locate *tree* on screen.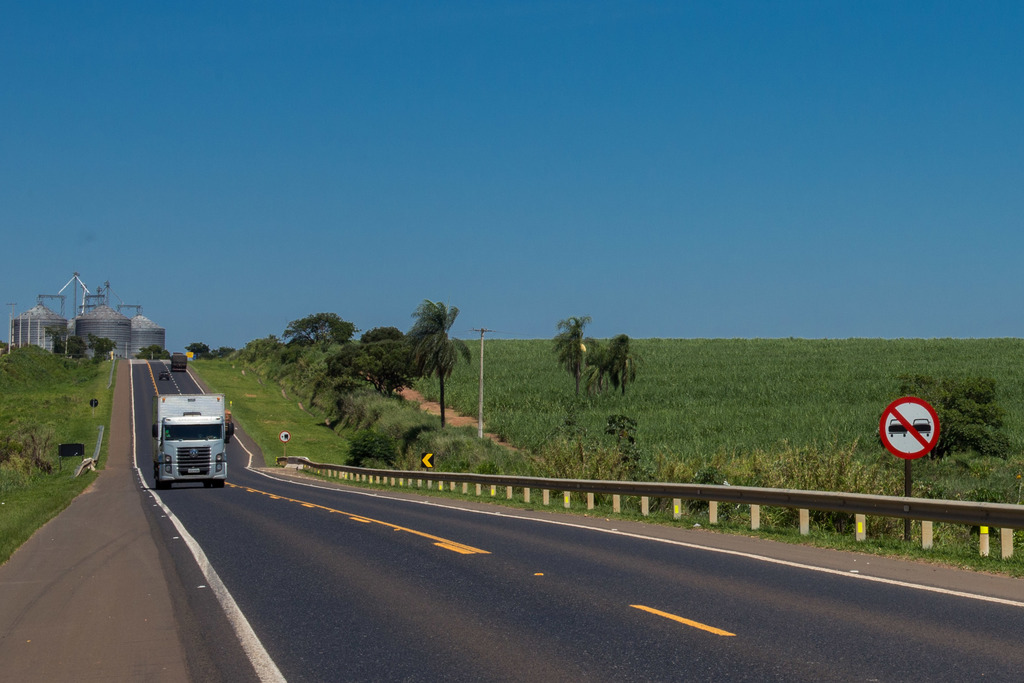
On screen at box=[875, 371, 1010, 458].
